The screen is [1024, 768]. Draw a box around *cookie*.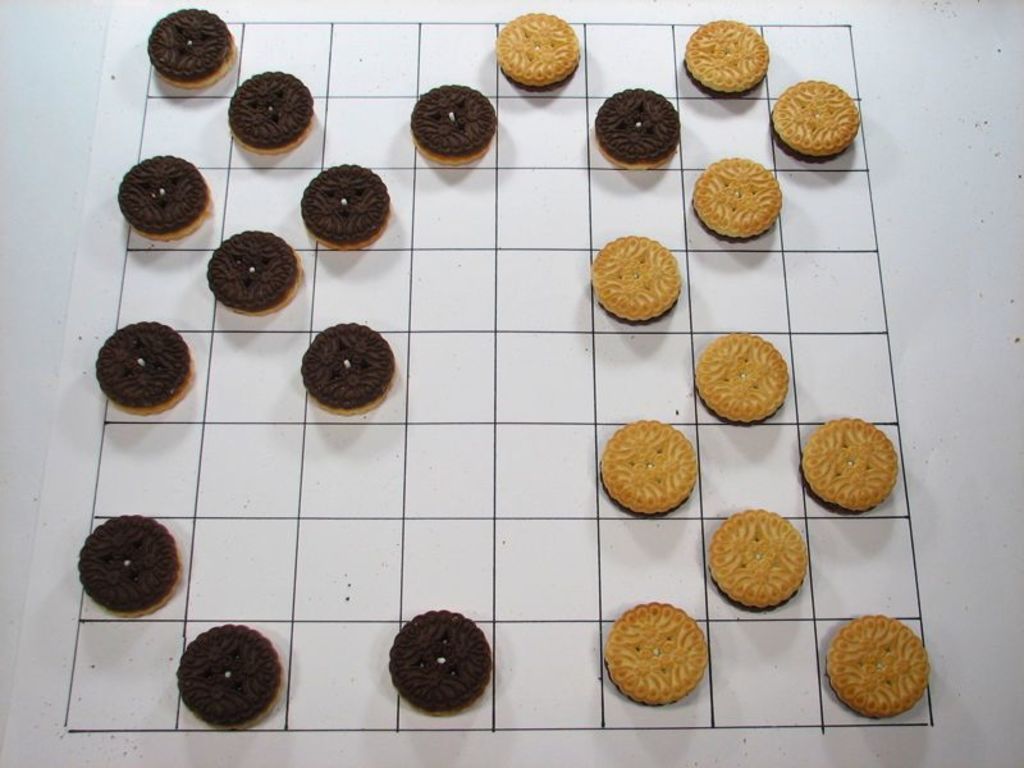
[x1=174, y1=620, x2=283, y2=728].
